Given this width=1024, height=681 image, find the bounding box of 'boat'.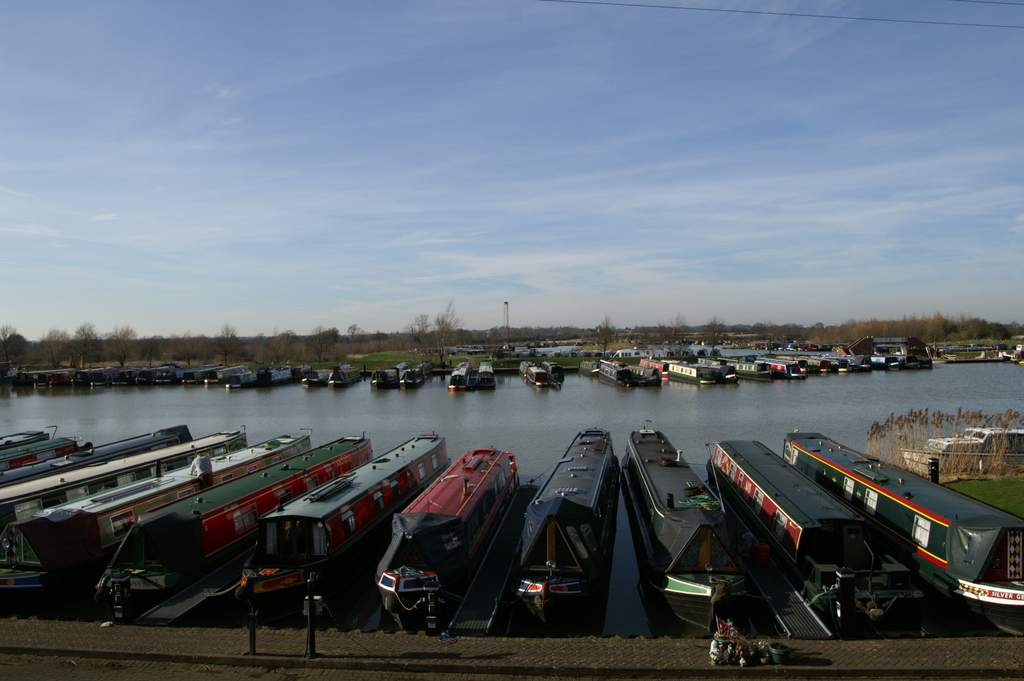
l=0, t=424, r=190, b=492.
